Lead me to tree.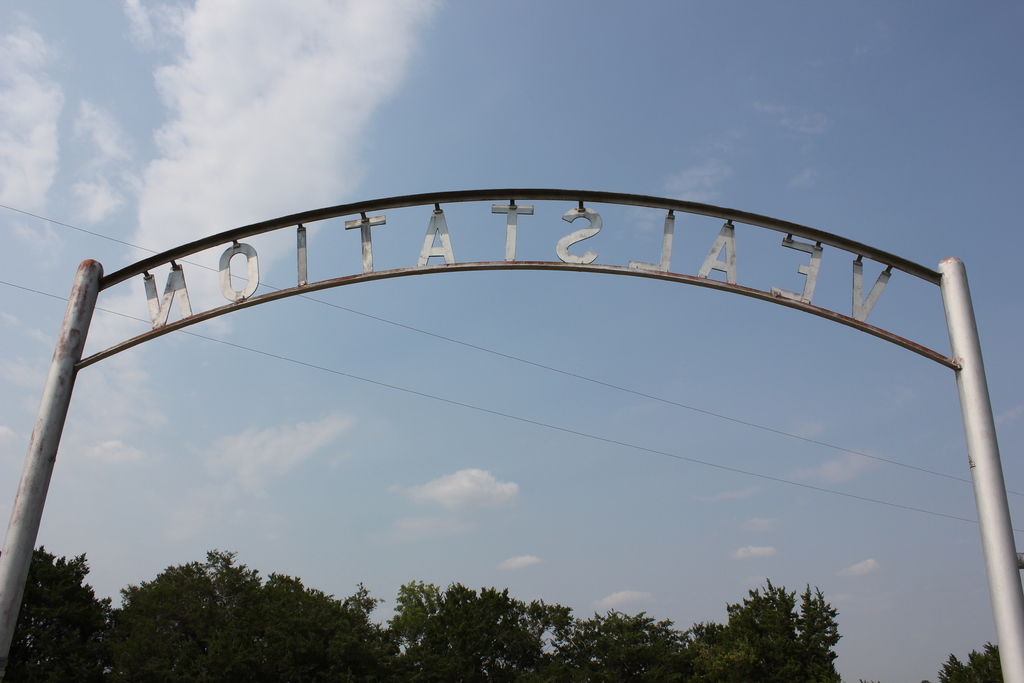
Lead to select_region(98, 543, 273, 682).
